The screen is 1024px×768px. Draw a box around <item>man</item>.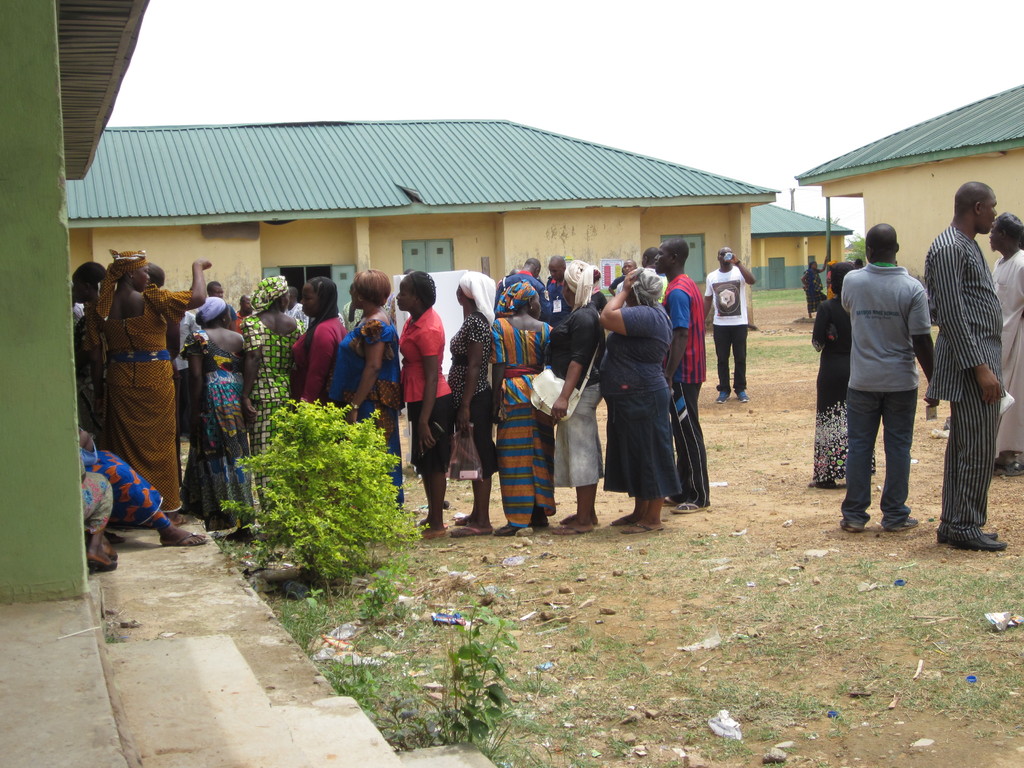
crop(616, 249, 668, 310).
